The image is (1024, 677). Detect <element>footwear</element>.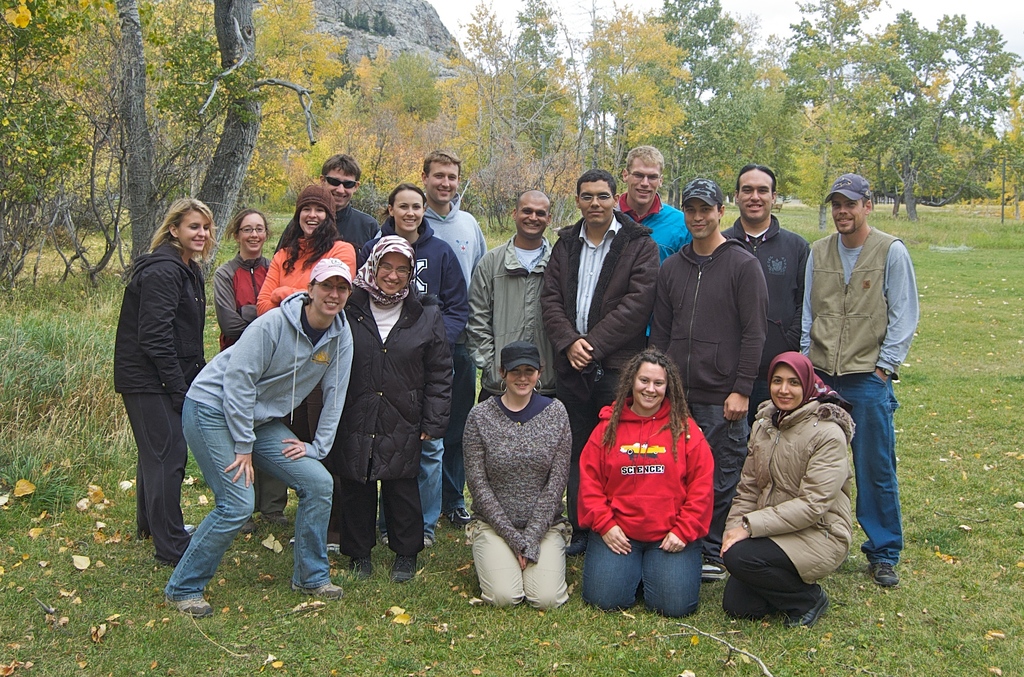
Detection: 348/557/374/580.
